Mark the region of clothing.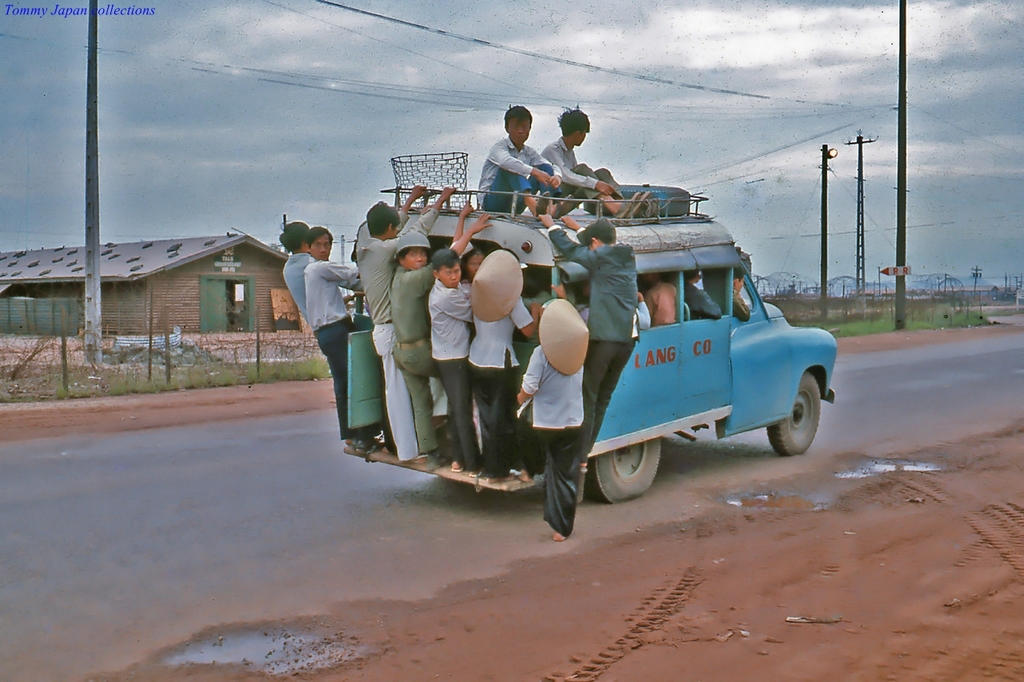
Region: {"x1": 518, "y1": 345, "x2": 584, "y2": 540}.
